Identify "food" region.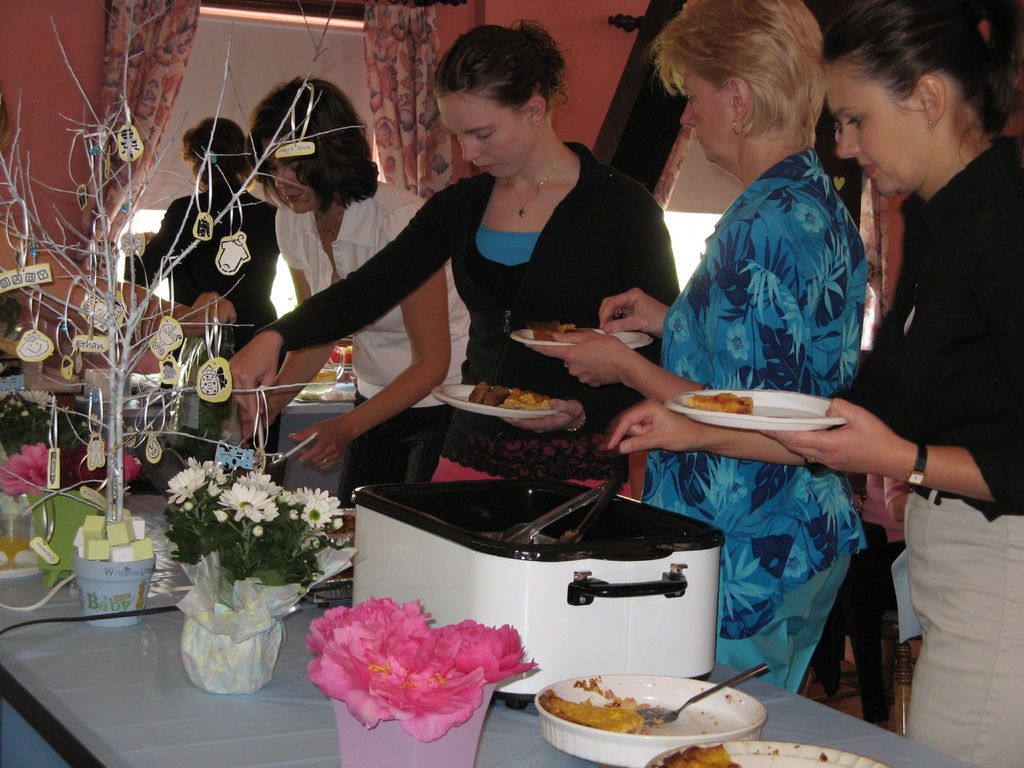
Region: left=524, top=318, right=578, bottom=342.
